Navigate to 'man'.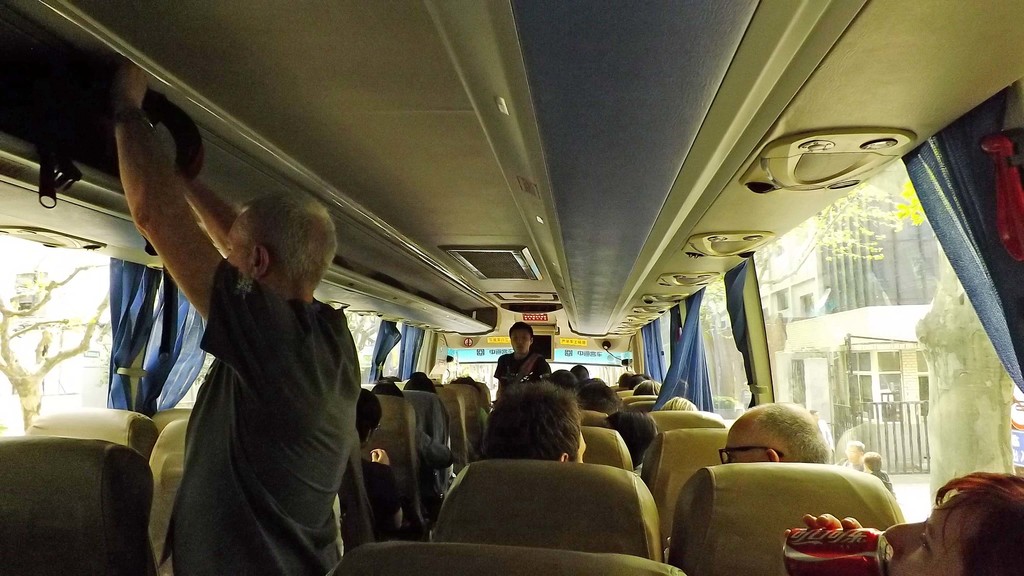
Navigation target: [479,381,592,465].
